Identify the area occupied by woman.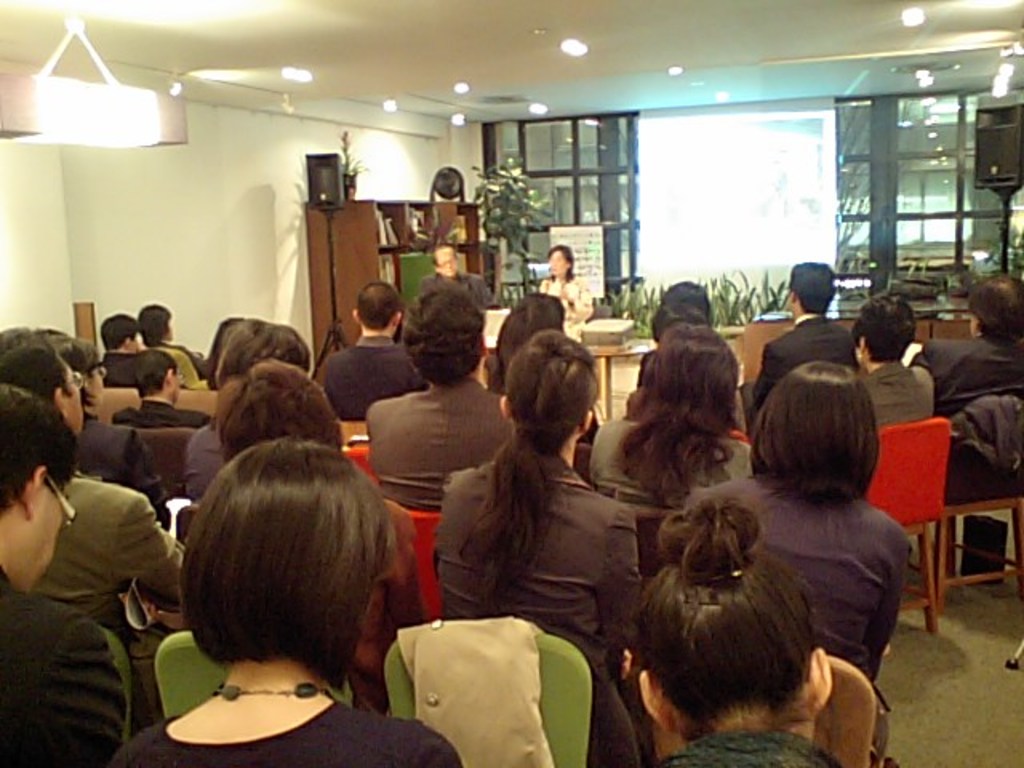
Area: pyautogui.locateOnScreen(594, 325, 766, 525).
